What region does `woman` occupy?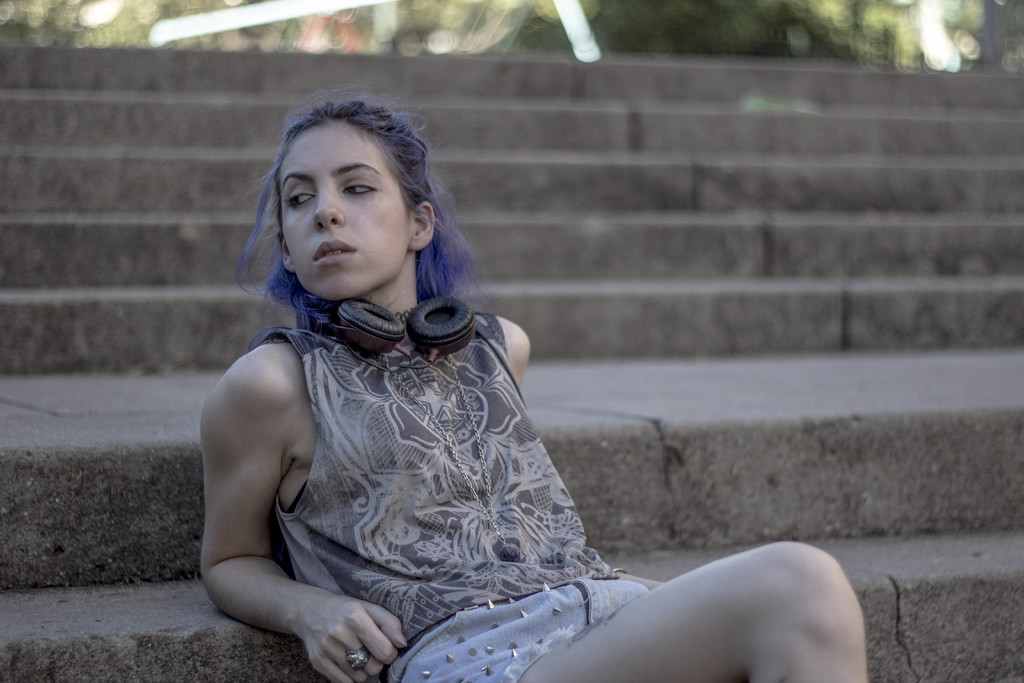
<region>168, 108, 726, 682</region>.
